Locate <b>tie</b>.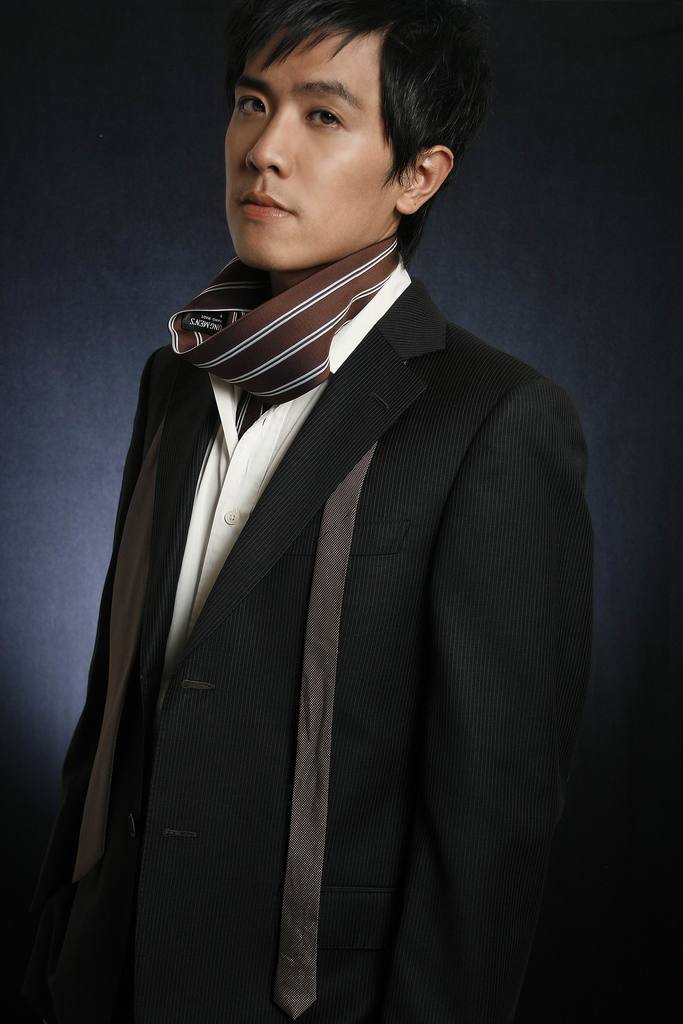
Bounding box: l=70, t=414, r=385, b=1023.
